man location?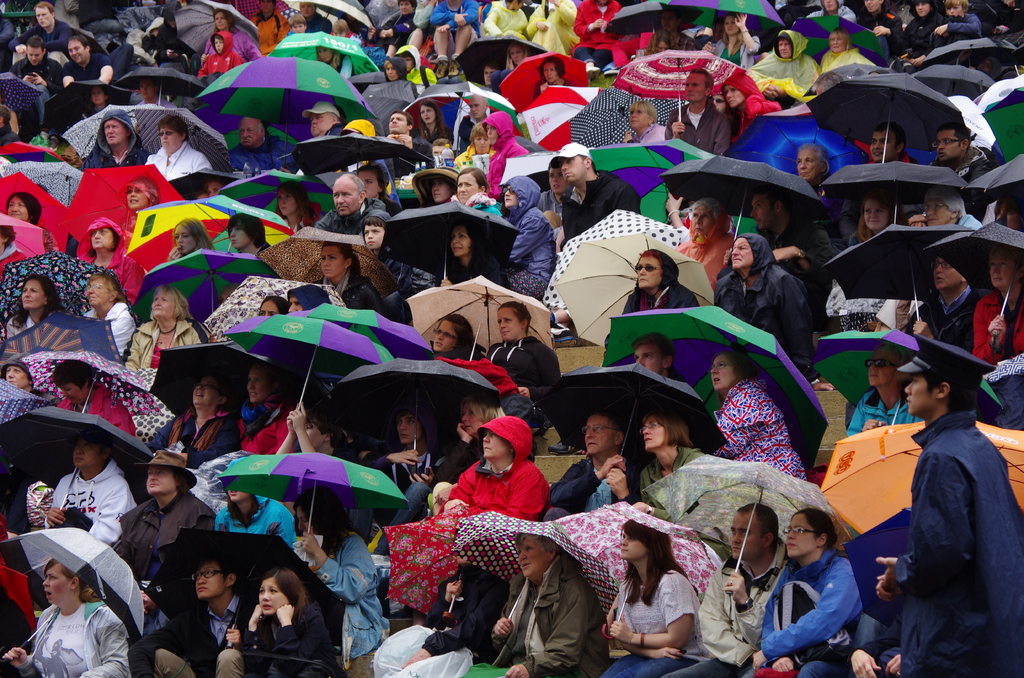
(x1=309, y1=174, x2=388, y2=229)
